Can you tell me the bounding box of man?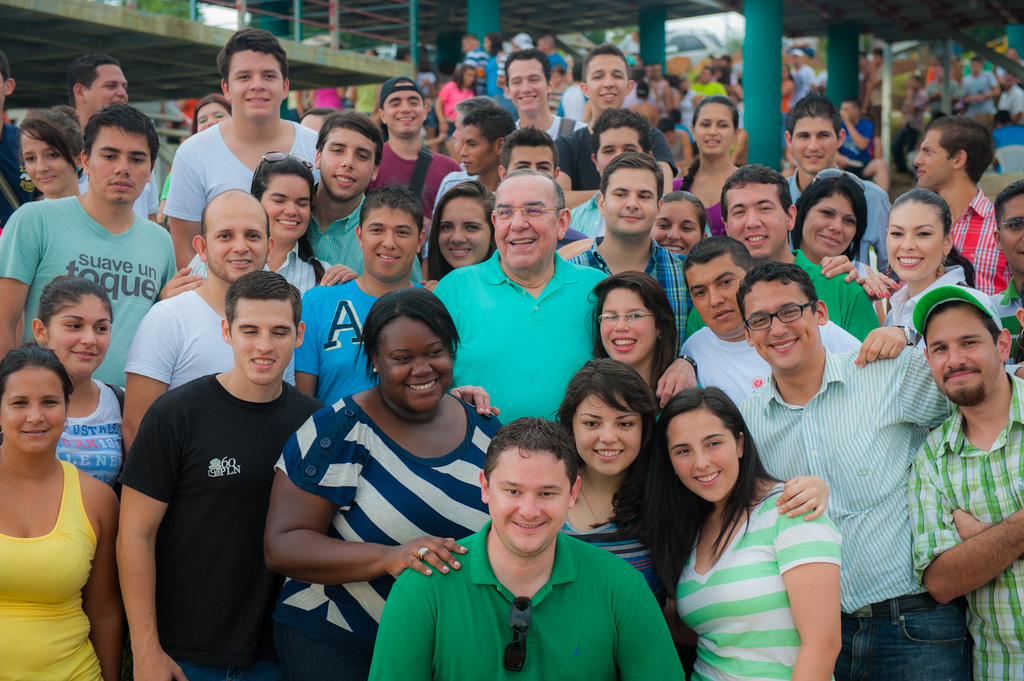
BBox(115, 252, 330, 670).
